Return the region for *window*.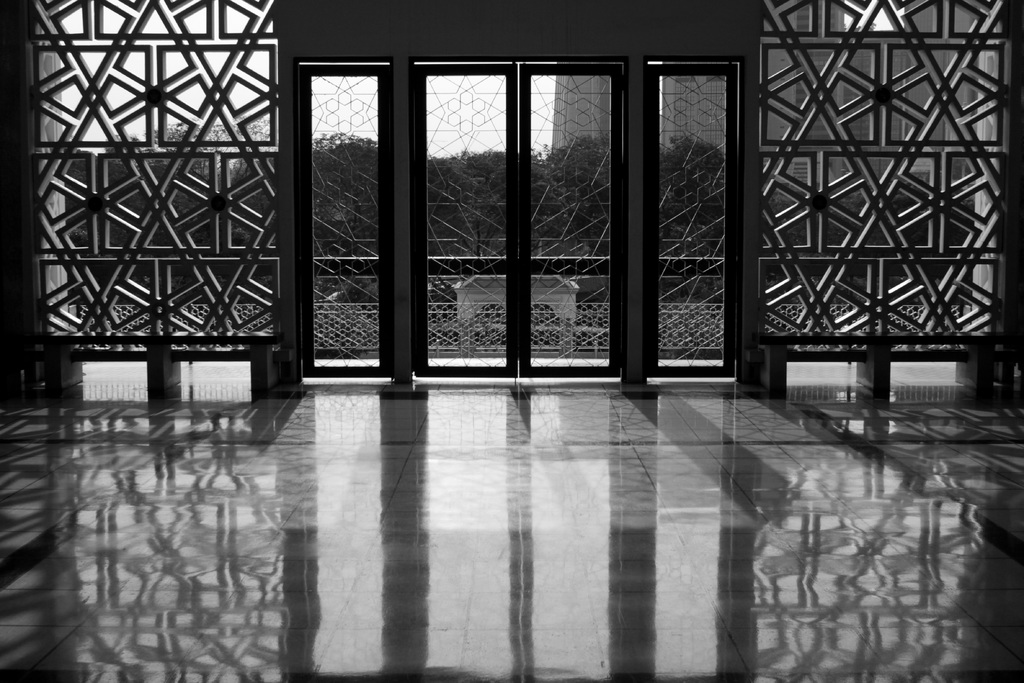
(left=269, top=24, right=735, bottom=363).
